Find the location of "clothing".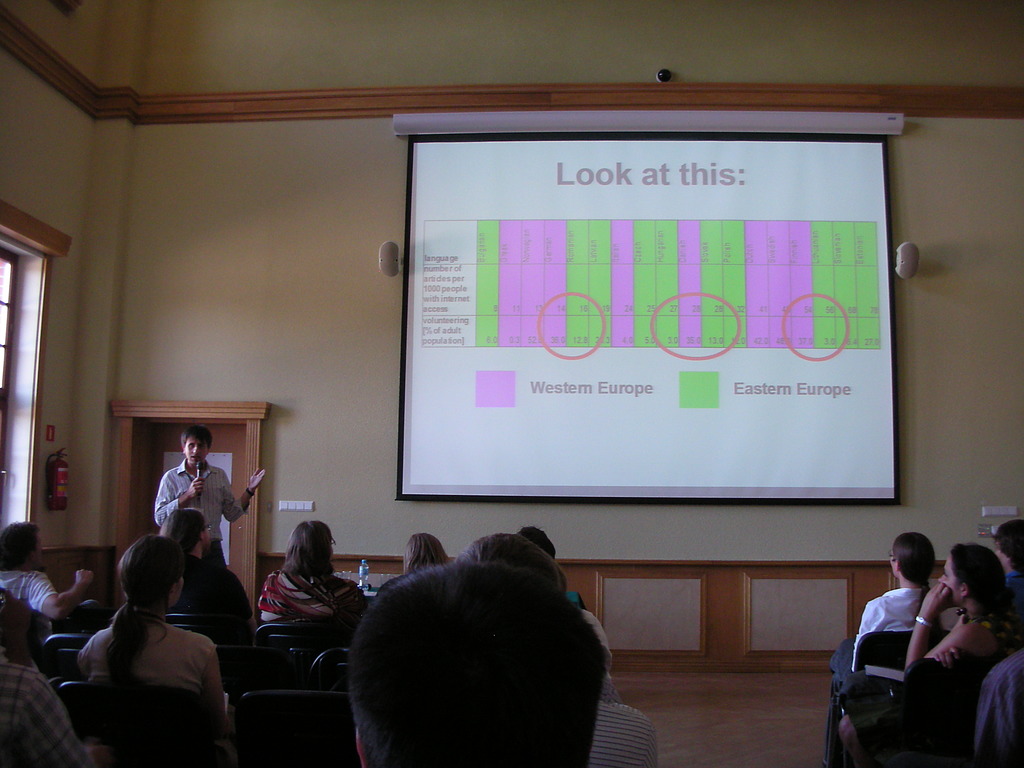
Location: left=835, top=586, right=958, bottom=707.
